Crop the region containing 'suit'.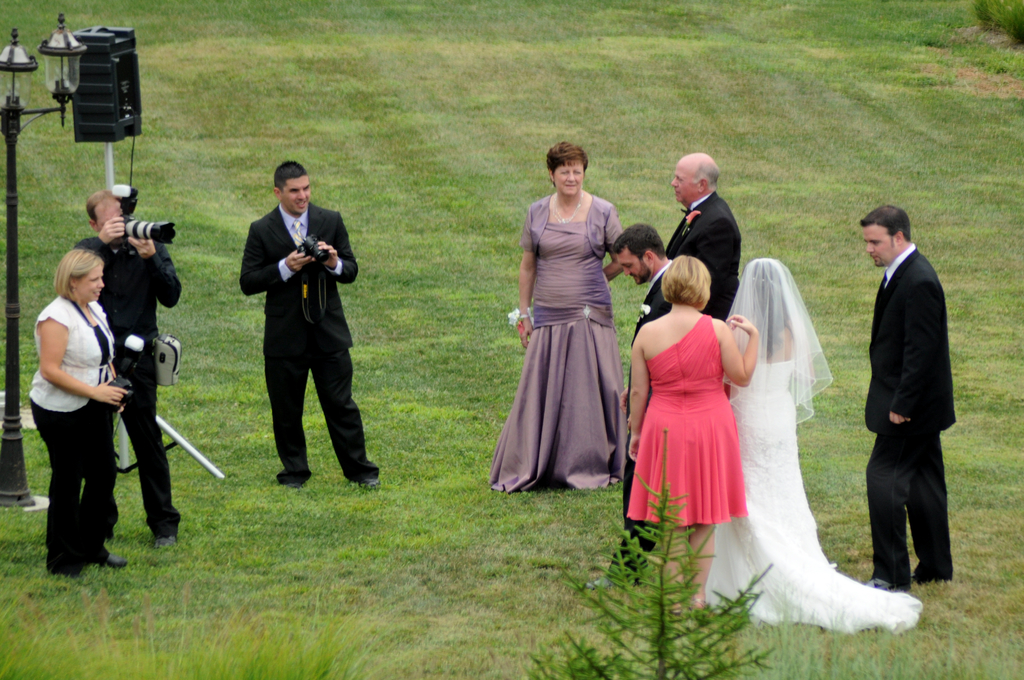
Crop region: box=[243, 159, 351, 492].
